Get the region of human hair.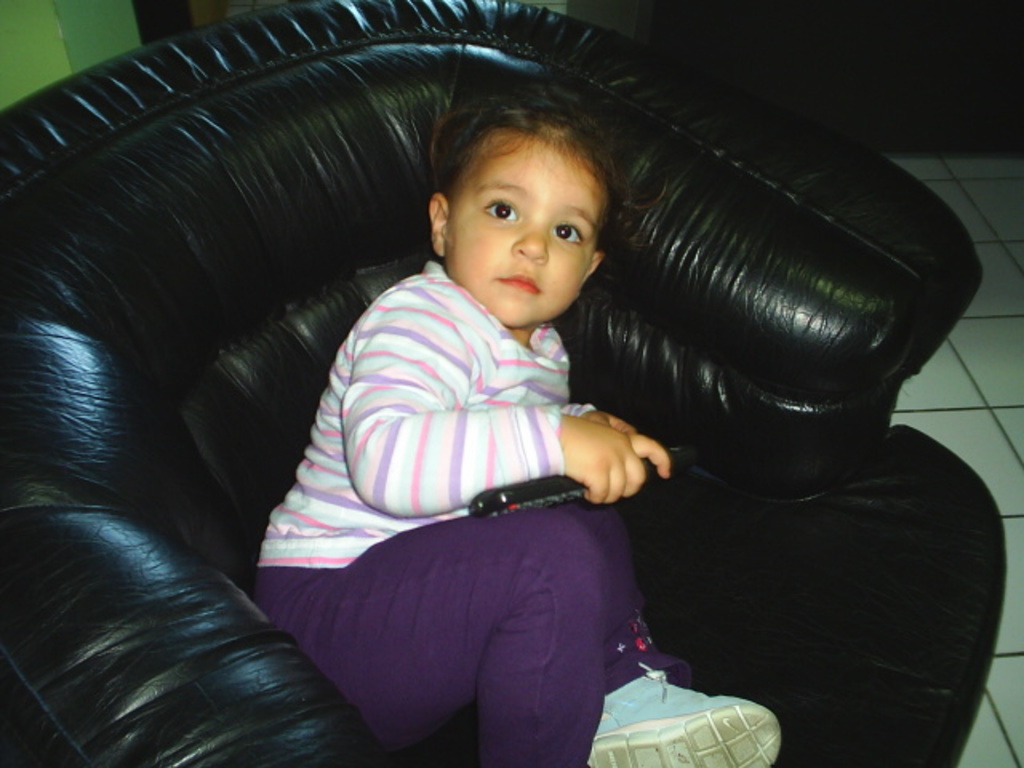
426, 75, 645, 261.
